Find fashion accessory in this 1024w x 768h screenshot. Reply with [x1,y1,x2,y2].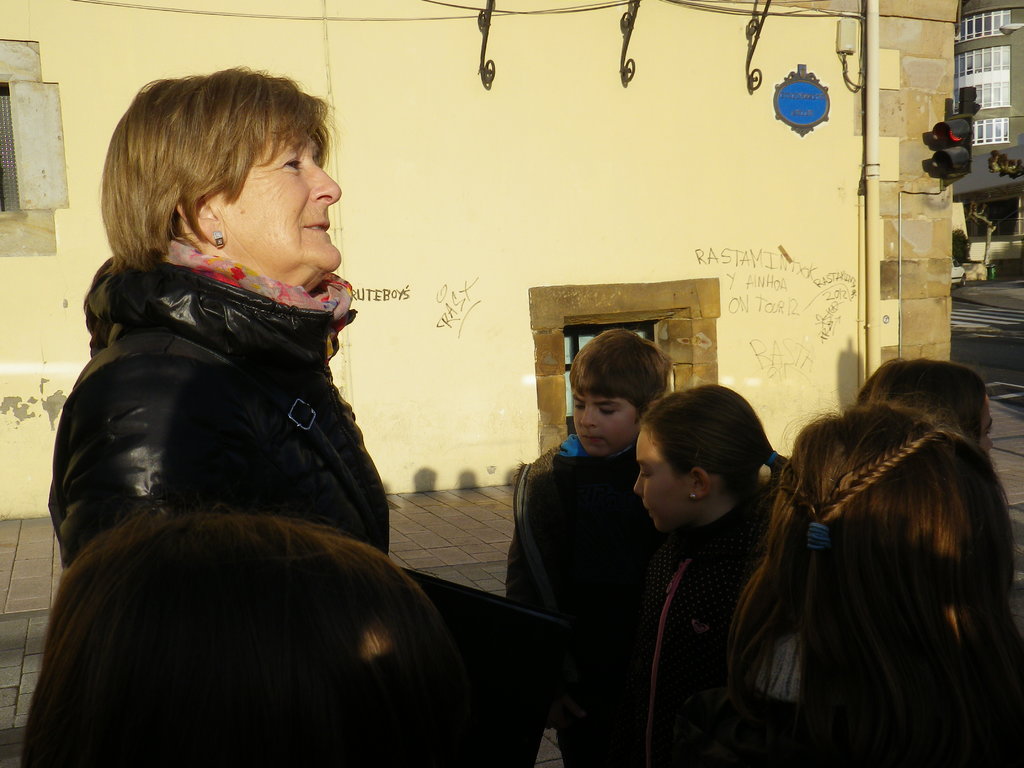
[769,451,776,466].
